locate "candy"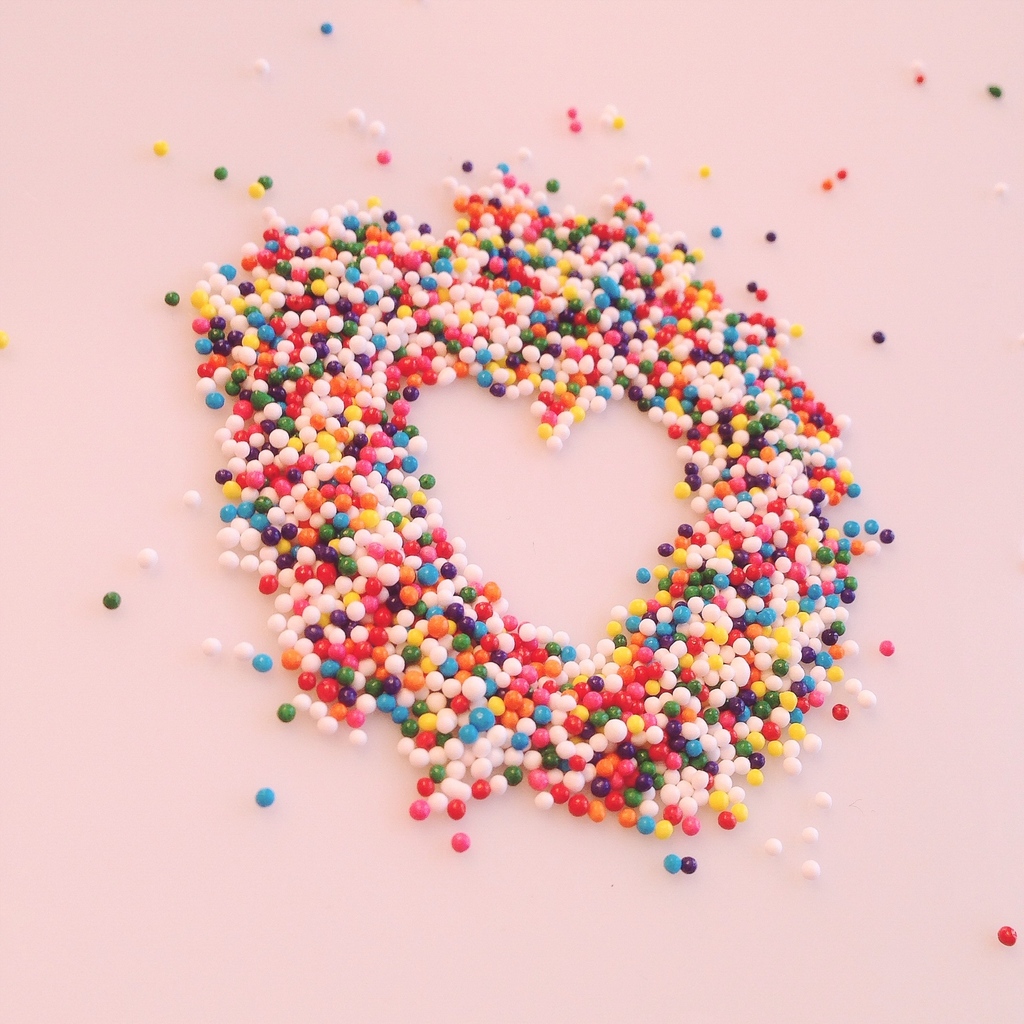
l=678, t=855, r=698, b=879
